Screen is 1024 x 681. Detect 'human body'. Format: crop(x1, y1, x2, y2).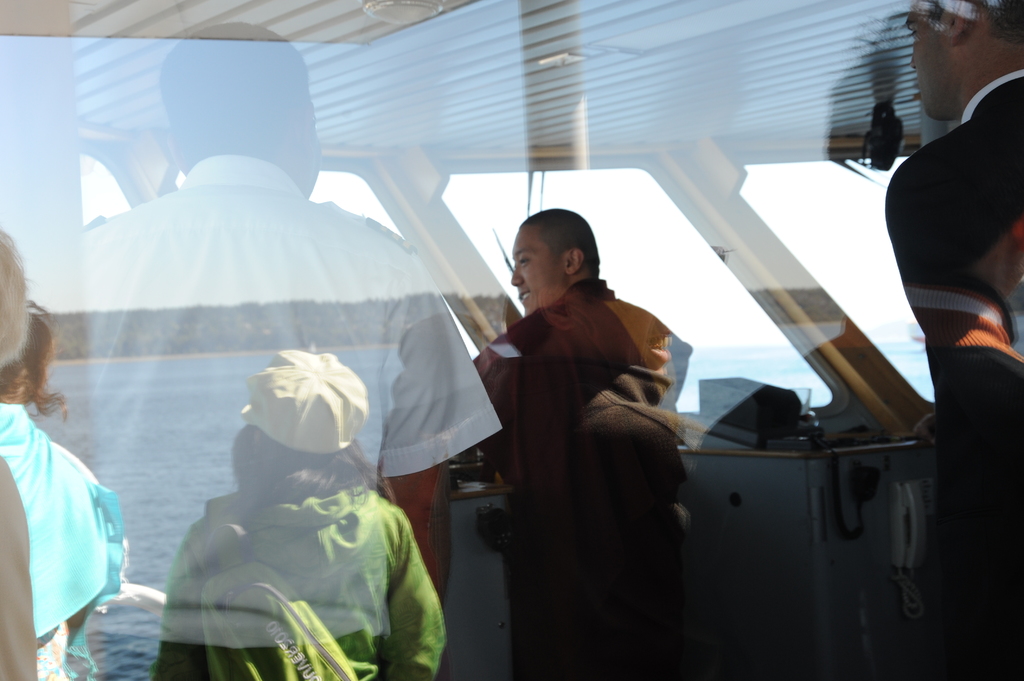
crop(70, 146, 502, 678).
